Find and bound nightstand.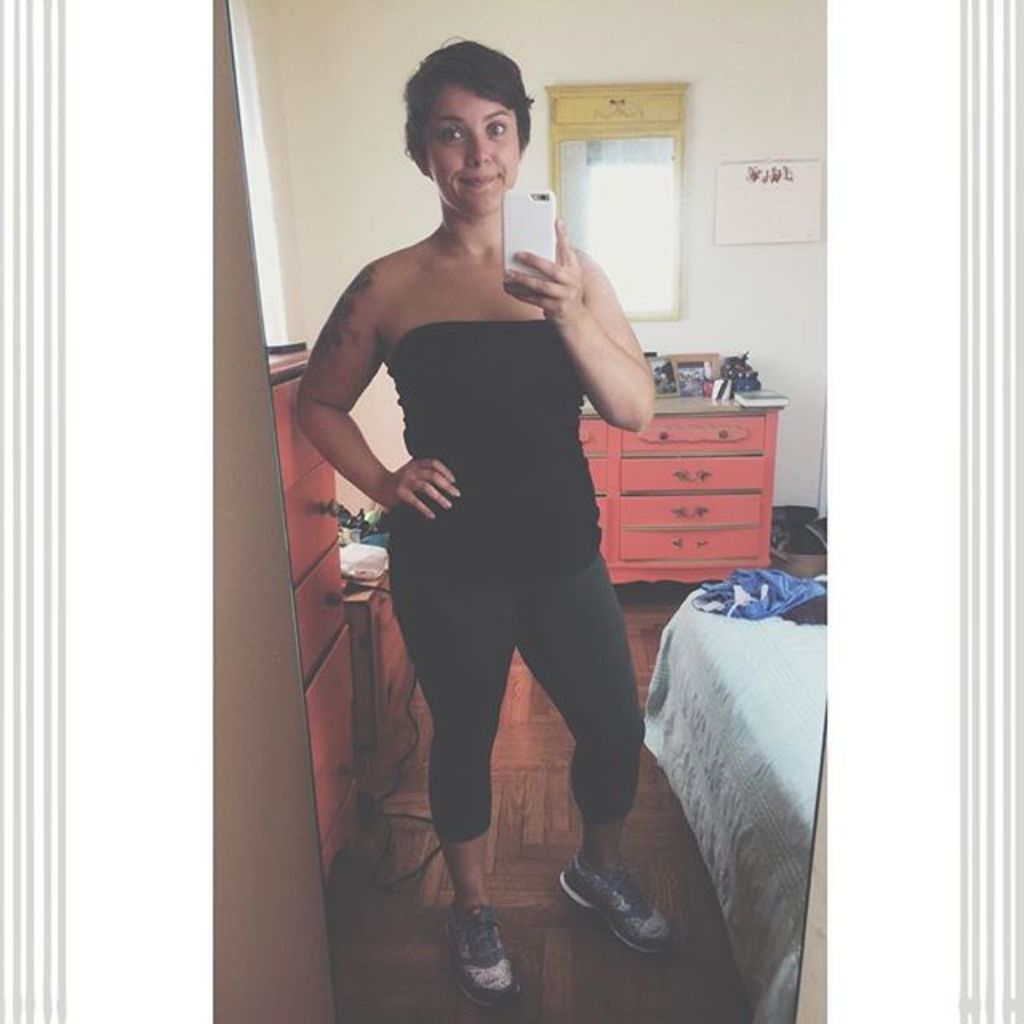
Bound: select_region(571, 346, 790, 582).
